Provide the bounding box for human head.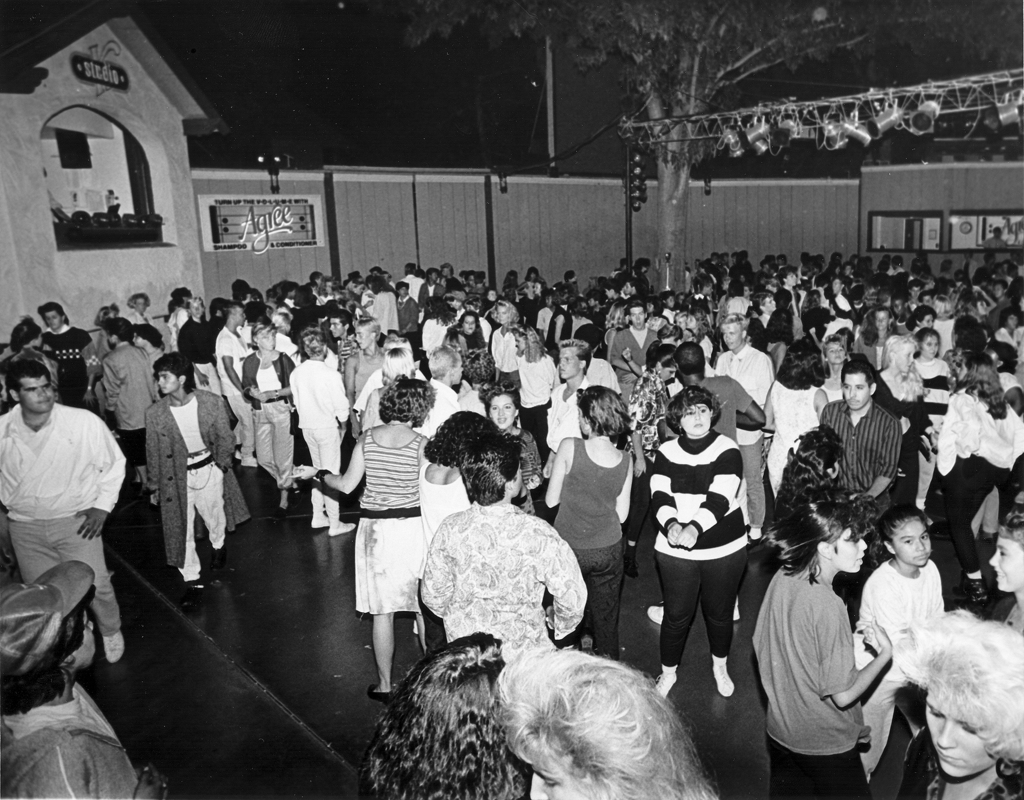
<bbox>751, 292, 776, 310</bbox>.
